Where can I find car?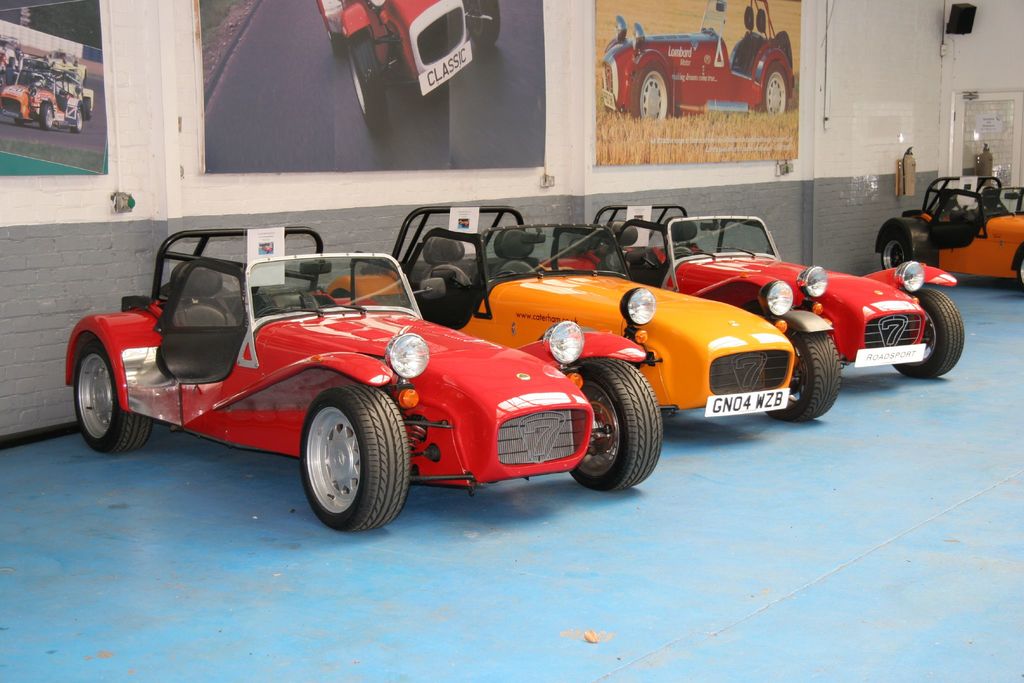
You can find it at <box>543,204,969,383</box>.
